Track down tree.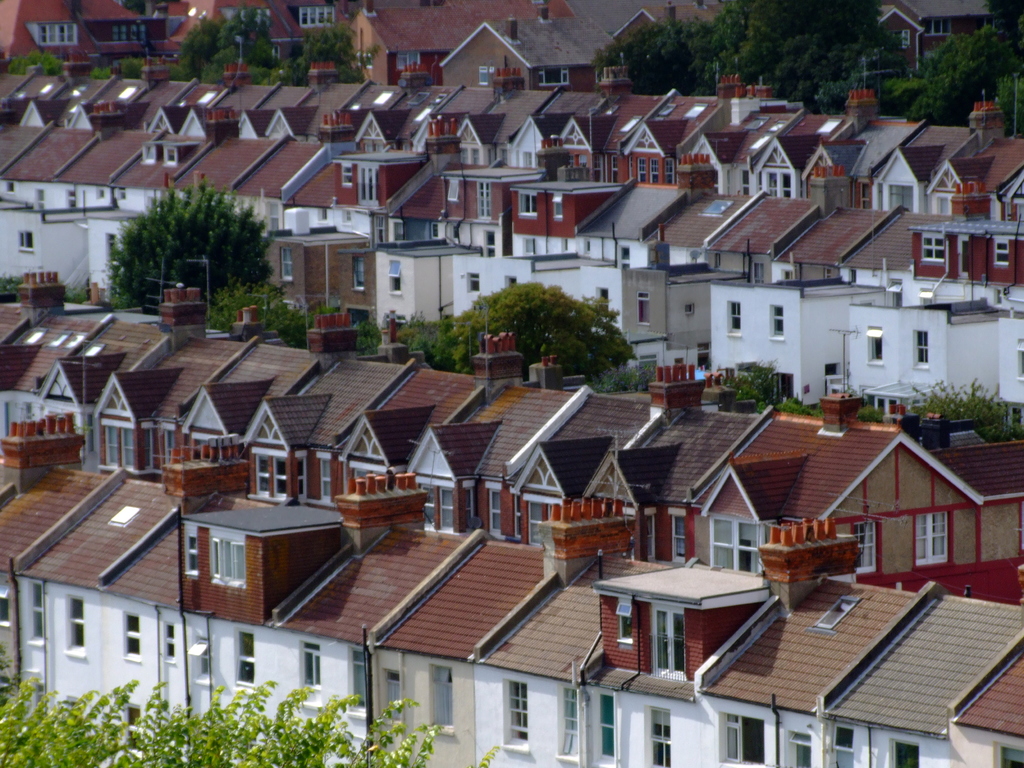
Tracked to (91,58,141,78).
